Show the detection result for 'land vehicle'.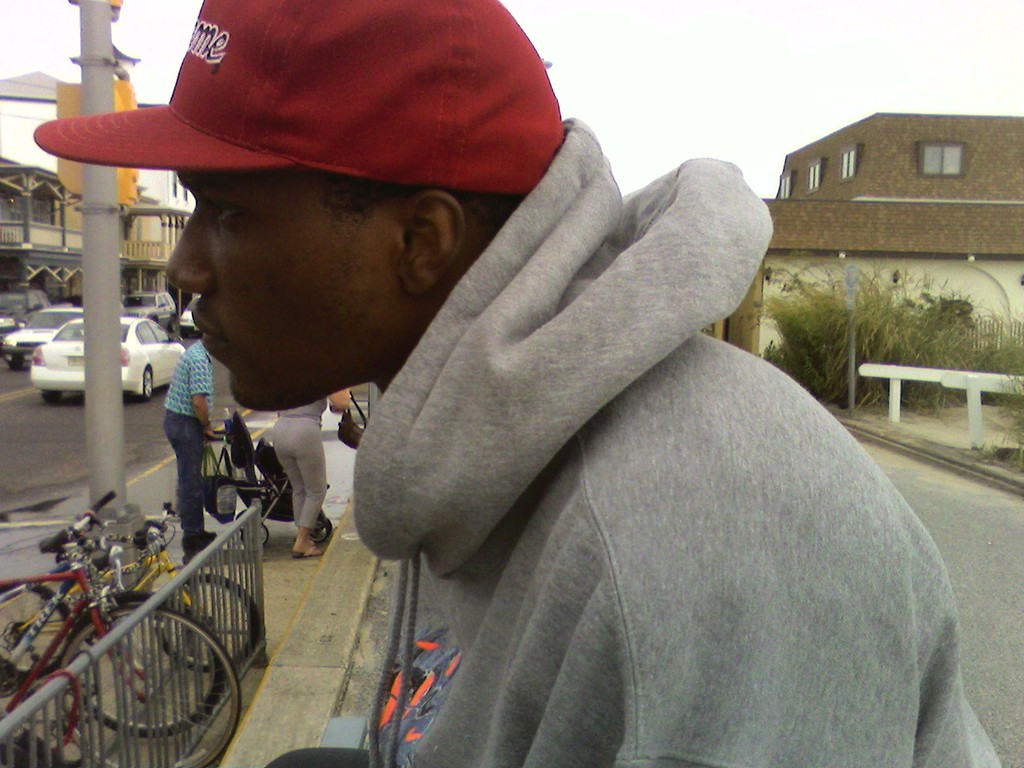
<box>176,294,198,338</box>.
